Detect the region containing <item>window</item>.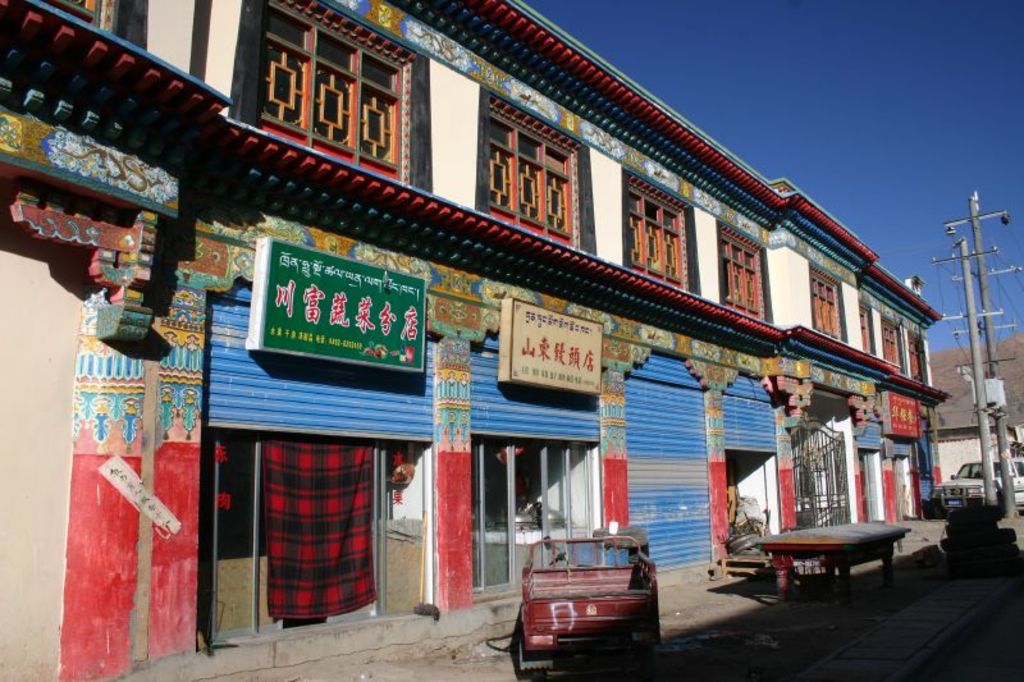
(713, 219, 776, 329).
